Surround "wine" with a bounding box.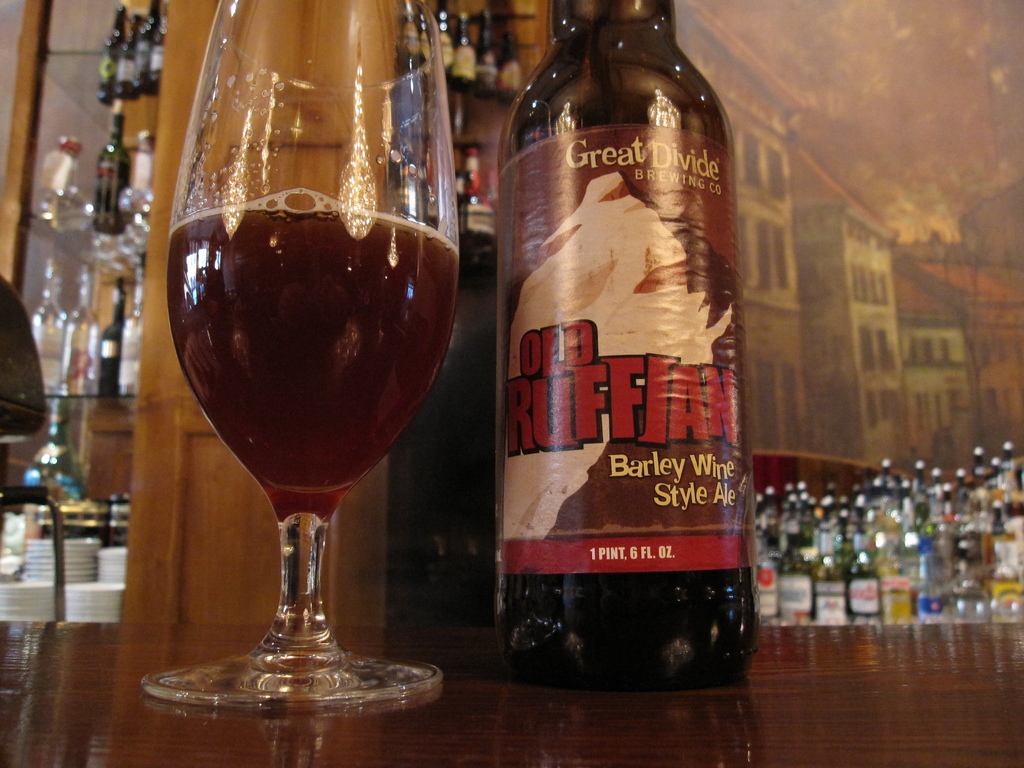
{"left": 27, "top": 253, "right": 56, "bottom": 396}.
